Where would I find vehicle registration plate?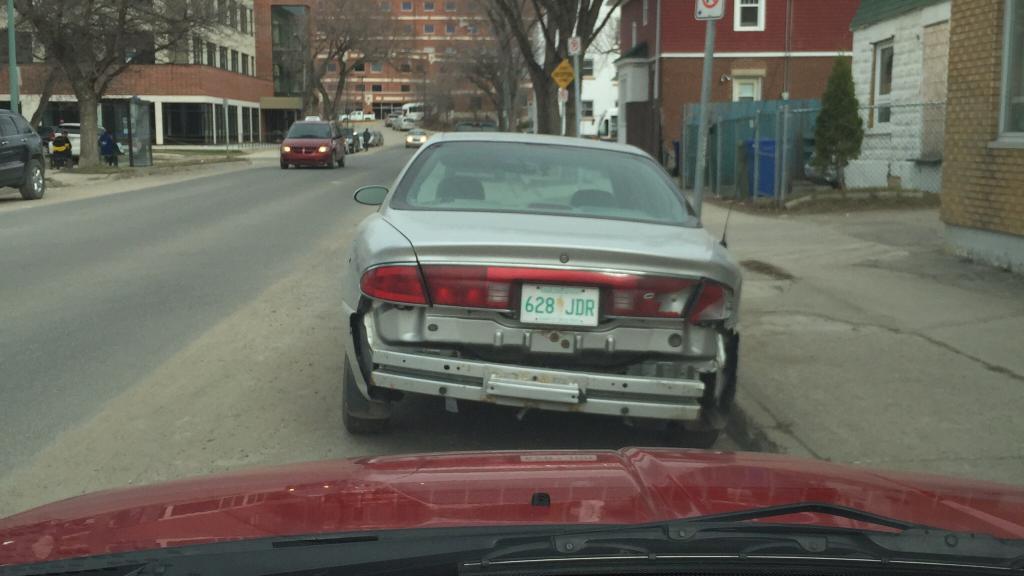
At [left=519, top=280, right=600, bottom=331].
